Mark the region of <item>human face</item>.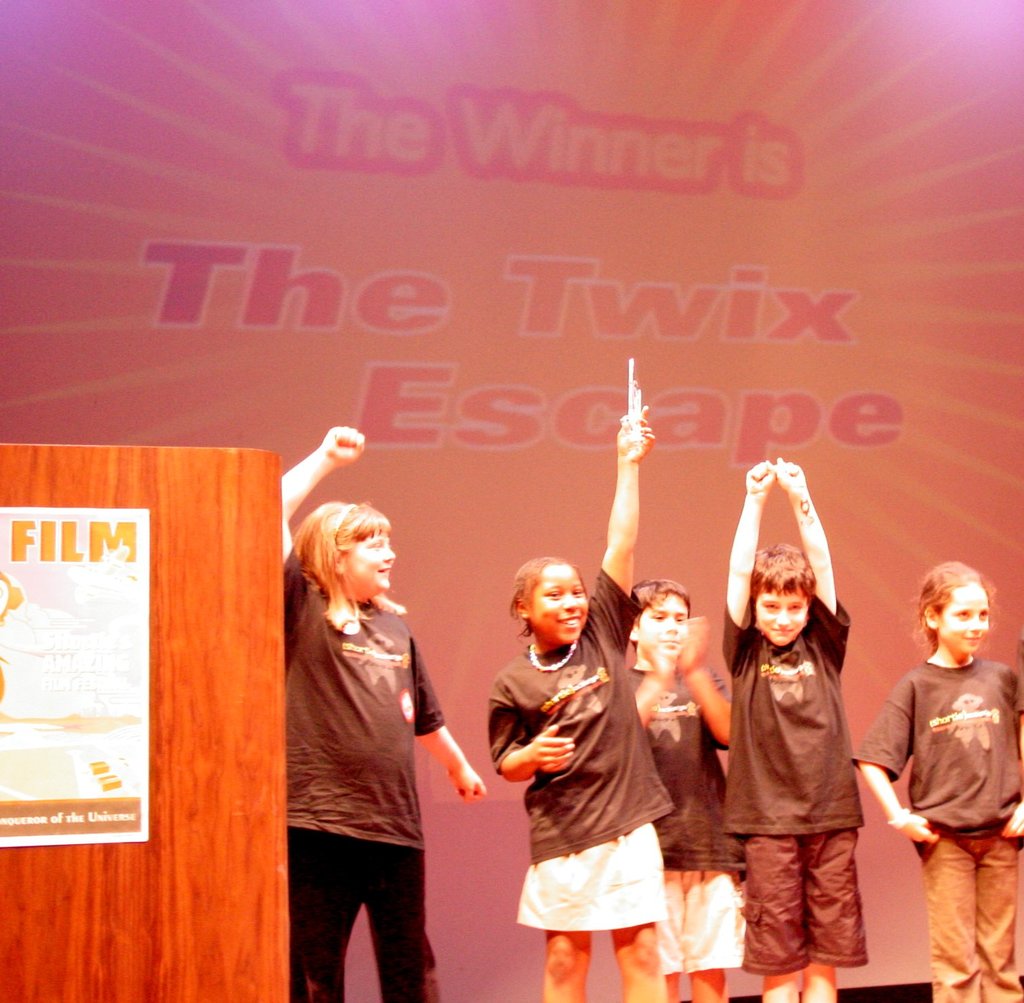
Region: 934:587:994:650.
